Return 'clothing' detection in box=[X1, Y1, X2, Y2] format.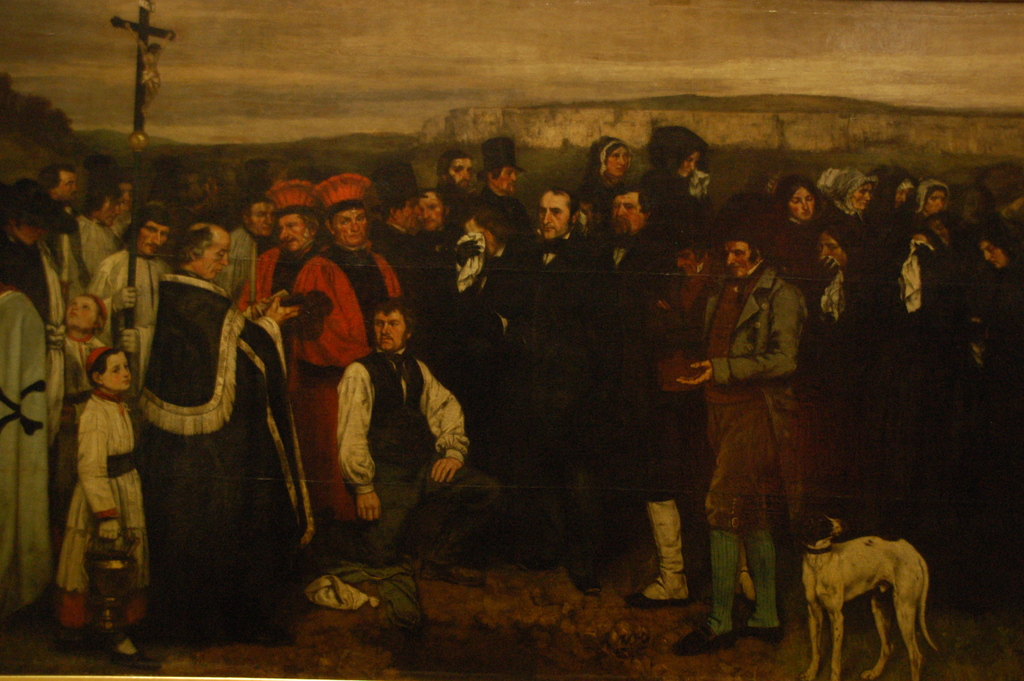
box=[38, 389, 150, 650].
